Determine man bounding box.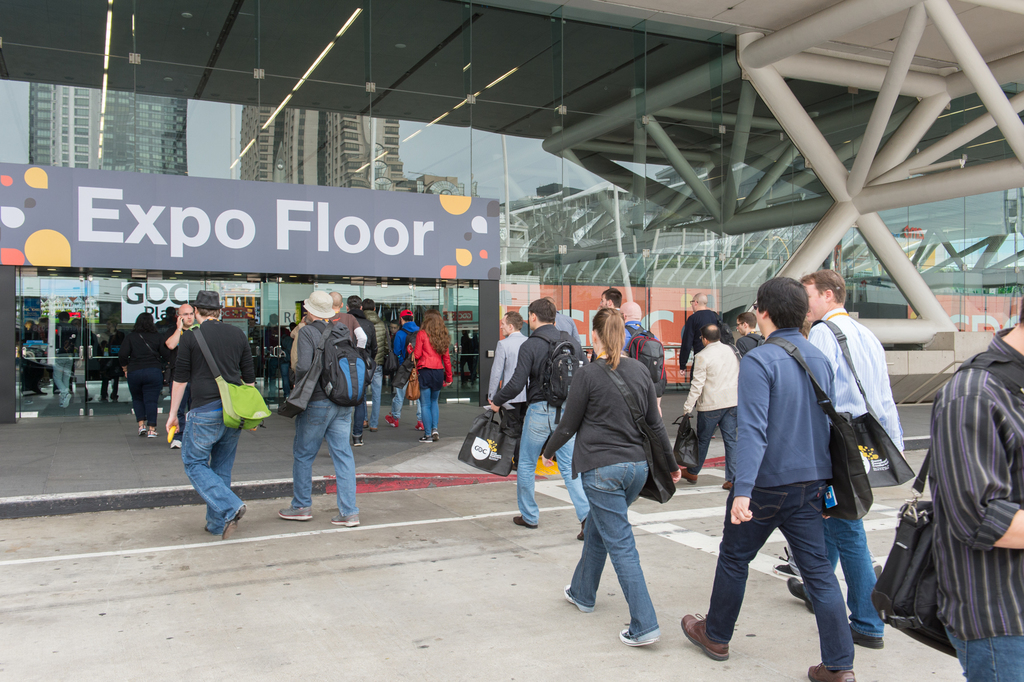
Determined: {"left": 165, "top": 302, "right": 200, "bottom": 450}.
